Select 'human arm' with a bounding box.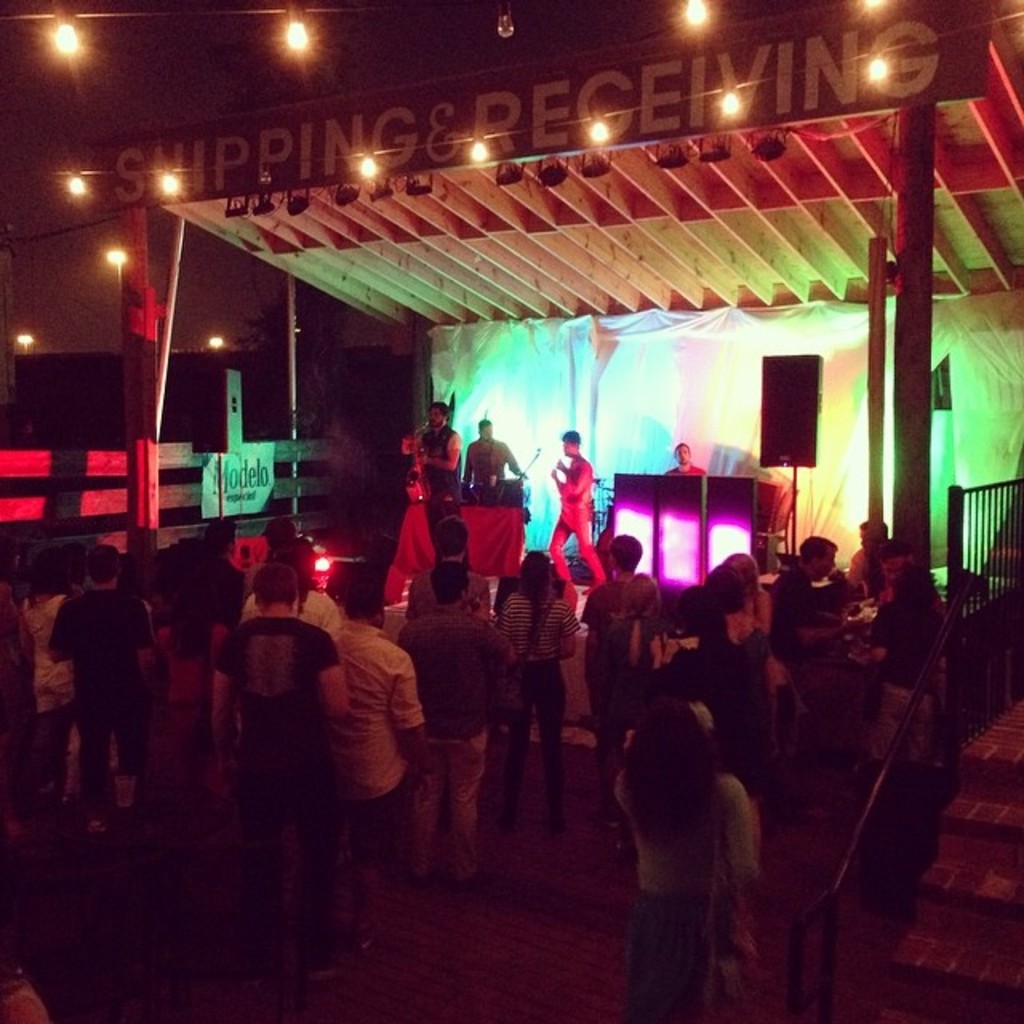
box(390, 650, 430, 773).
